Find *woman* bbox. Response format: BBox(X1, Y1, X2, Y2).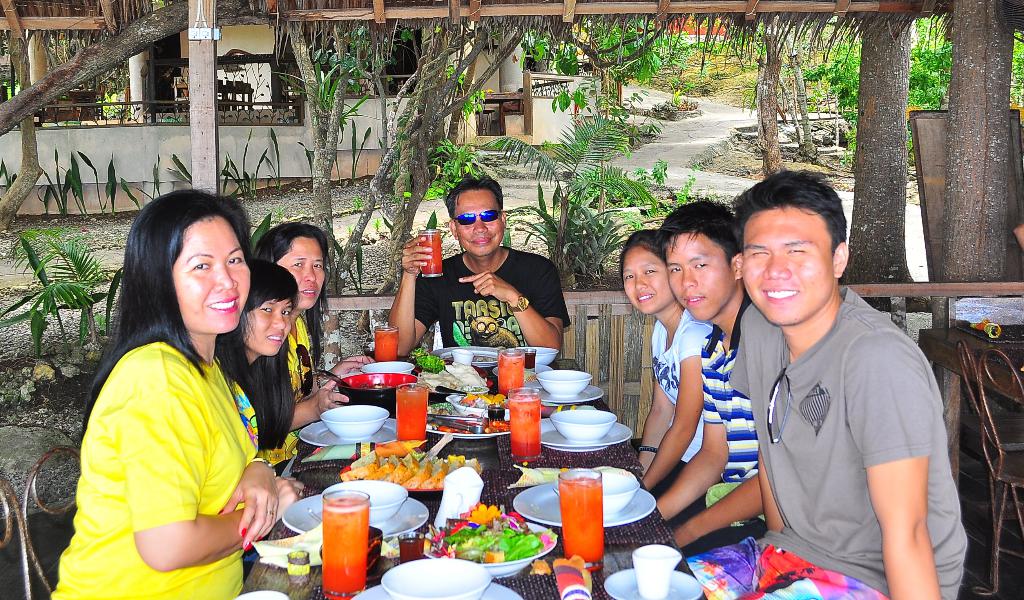
BBox(220, 260, 309, 463).
